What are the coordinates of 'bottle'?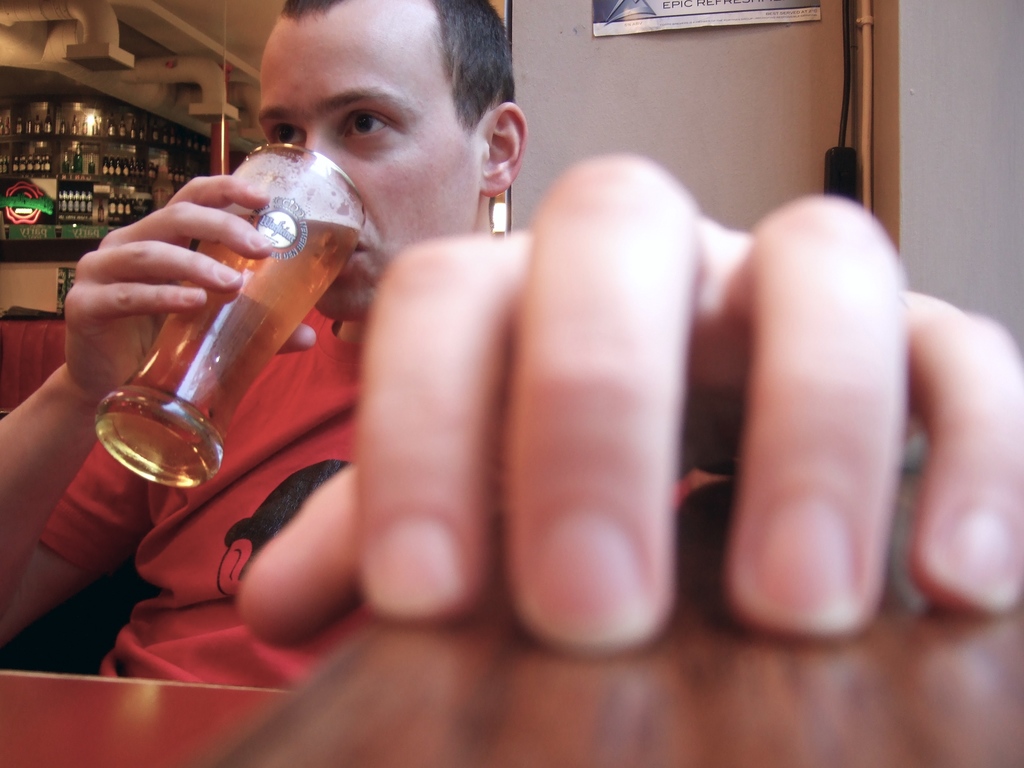
1,156,4,177.
